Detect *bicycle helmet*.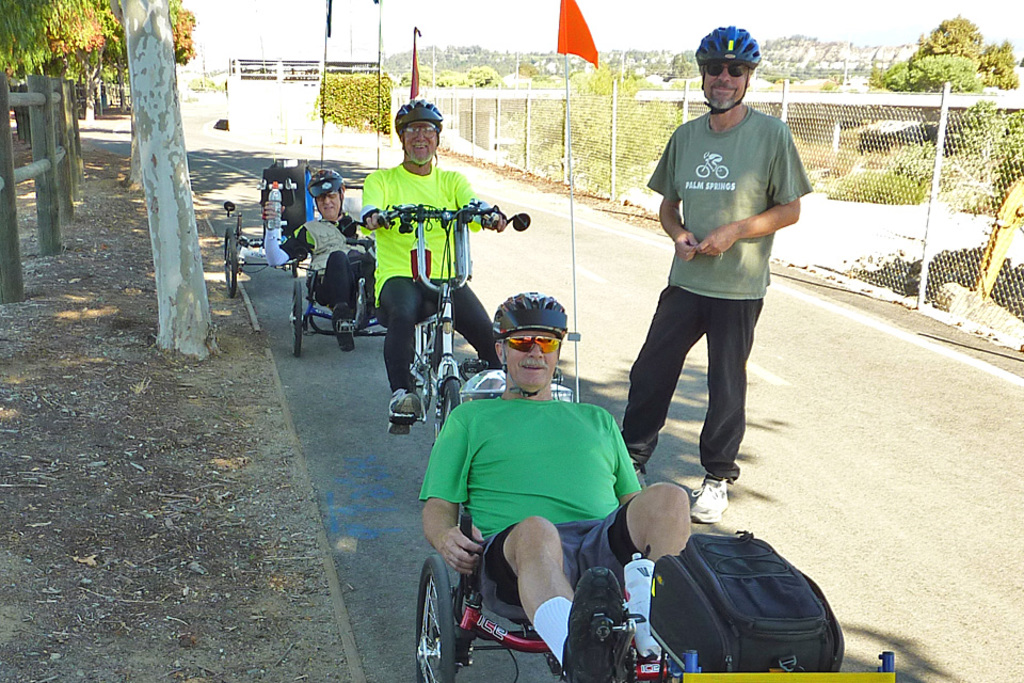
Detected at <region>393, 99, 437, 122</region>.
